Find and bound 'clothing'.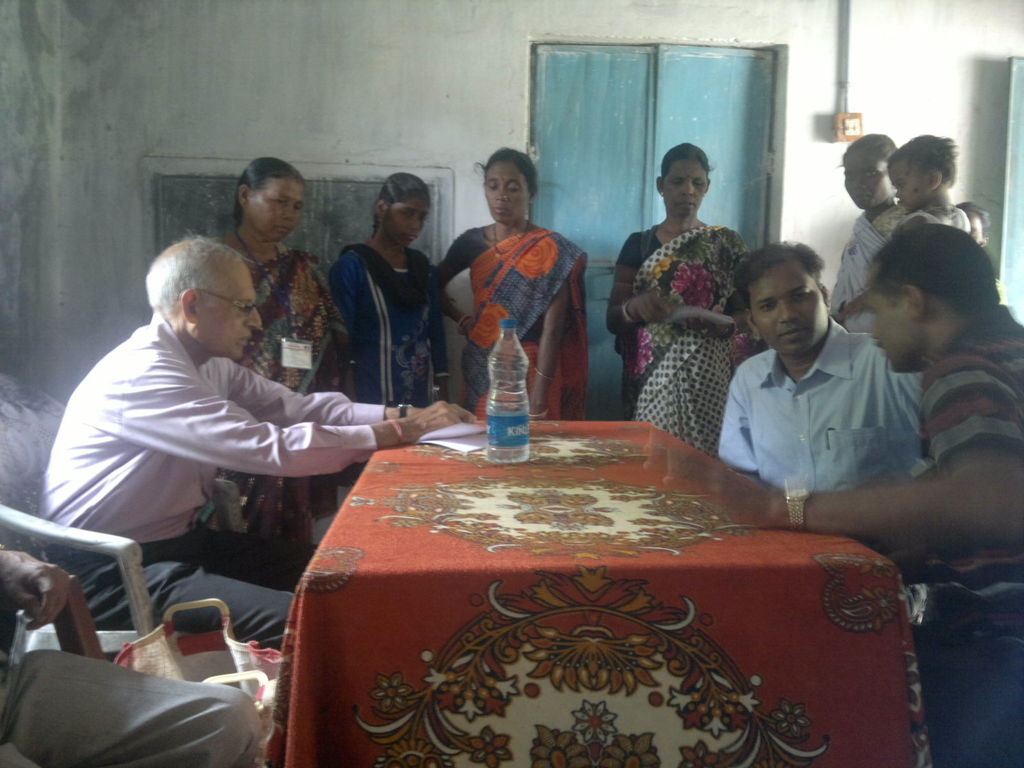
Bound: {"x1": 212, "y1": 244, "x2": 348, "y2": 546}.
